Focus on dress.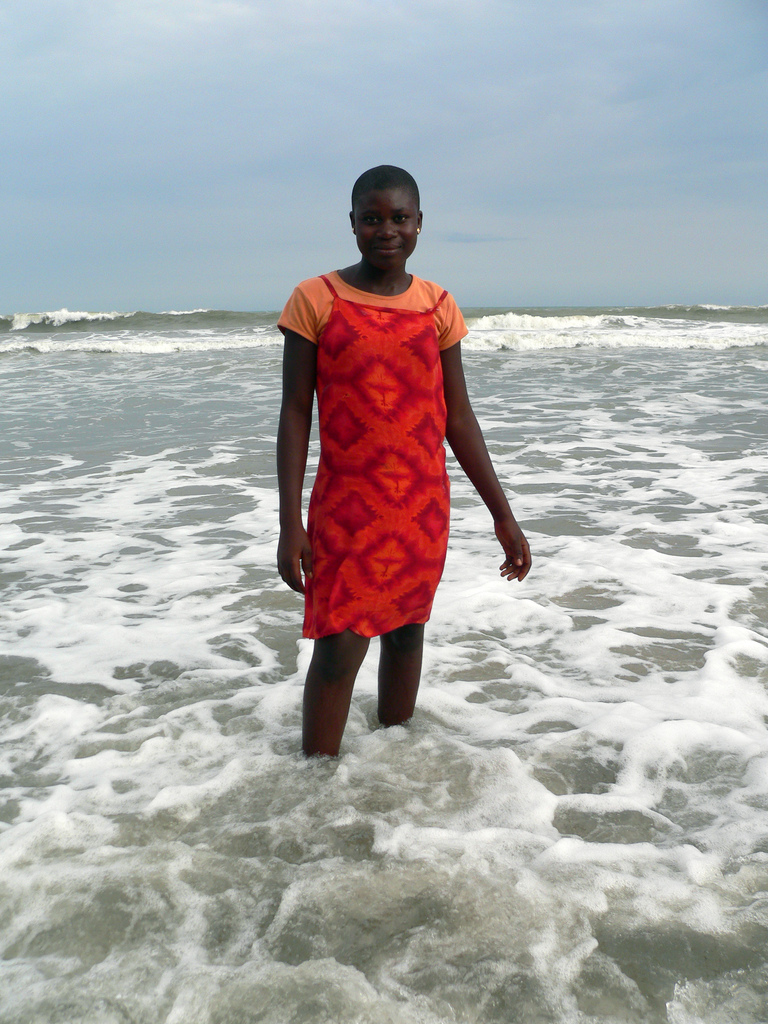
Focused at {"left": 308, "top": 272, "right": 459, "bottom": 636}.
